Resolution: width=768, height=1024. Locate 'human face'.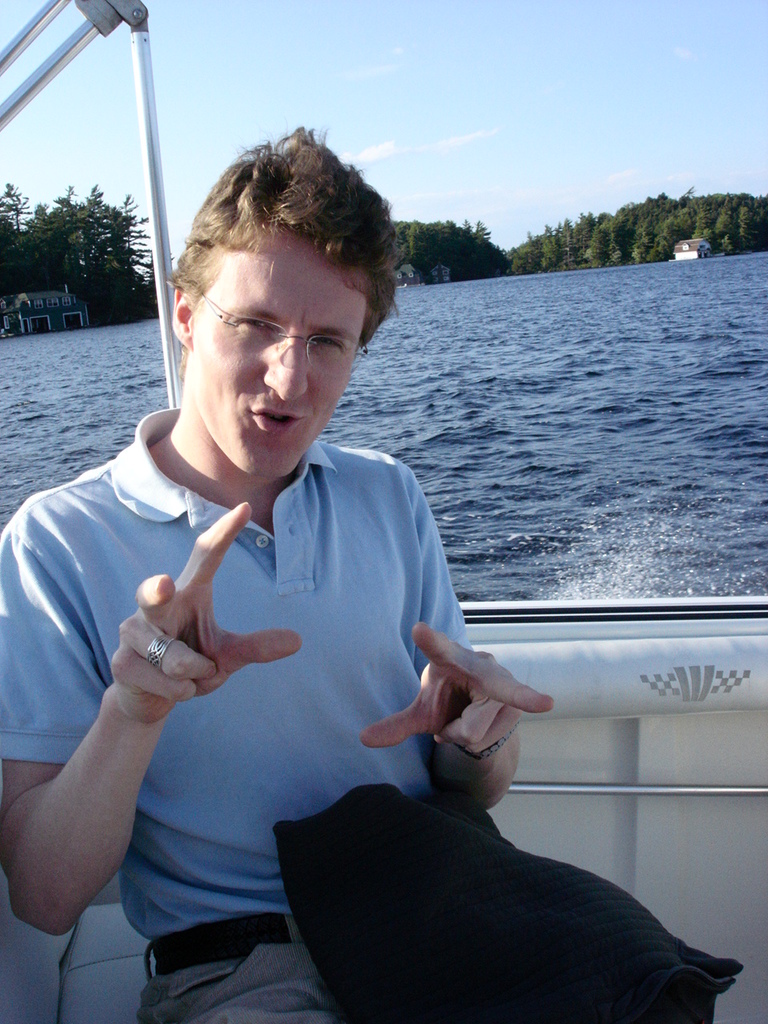
locate(179, 198, 380, 469).
